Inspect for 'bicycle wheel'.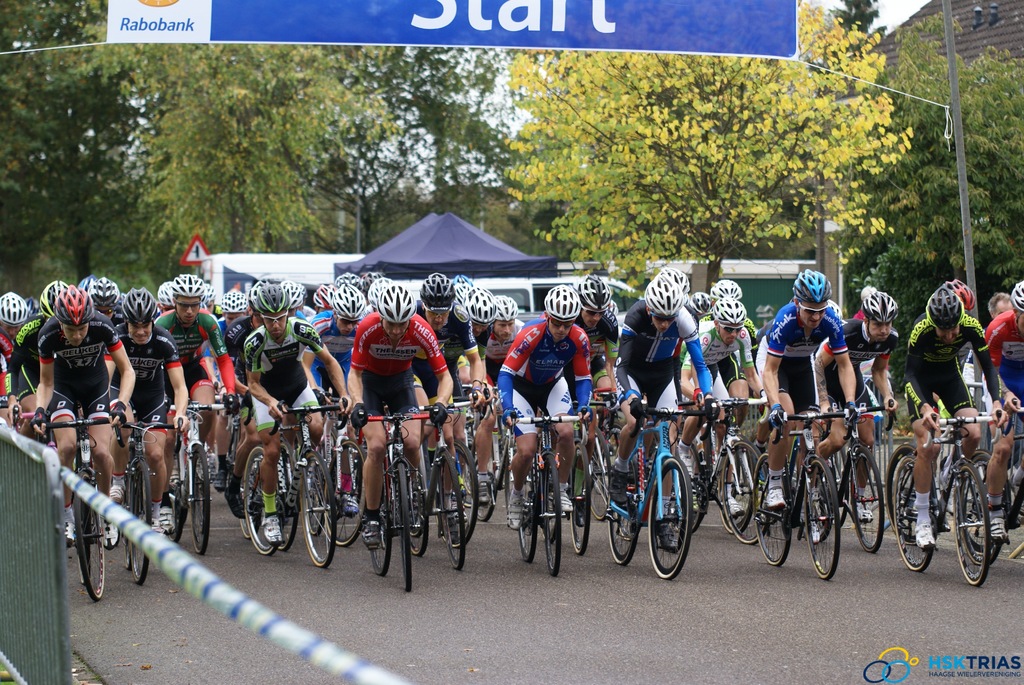
Inspection: bbox=[514, 477, 540, 562].
